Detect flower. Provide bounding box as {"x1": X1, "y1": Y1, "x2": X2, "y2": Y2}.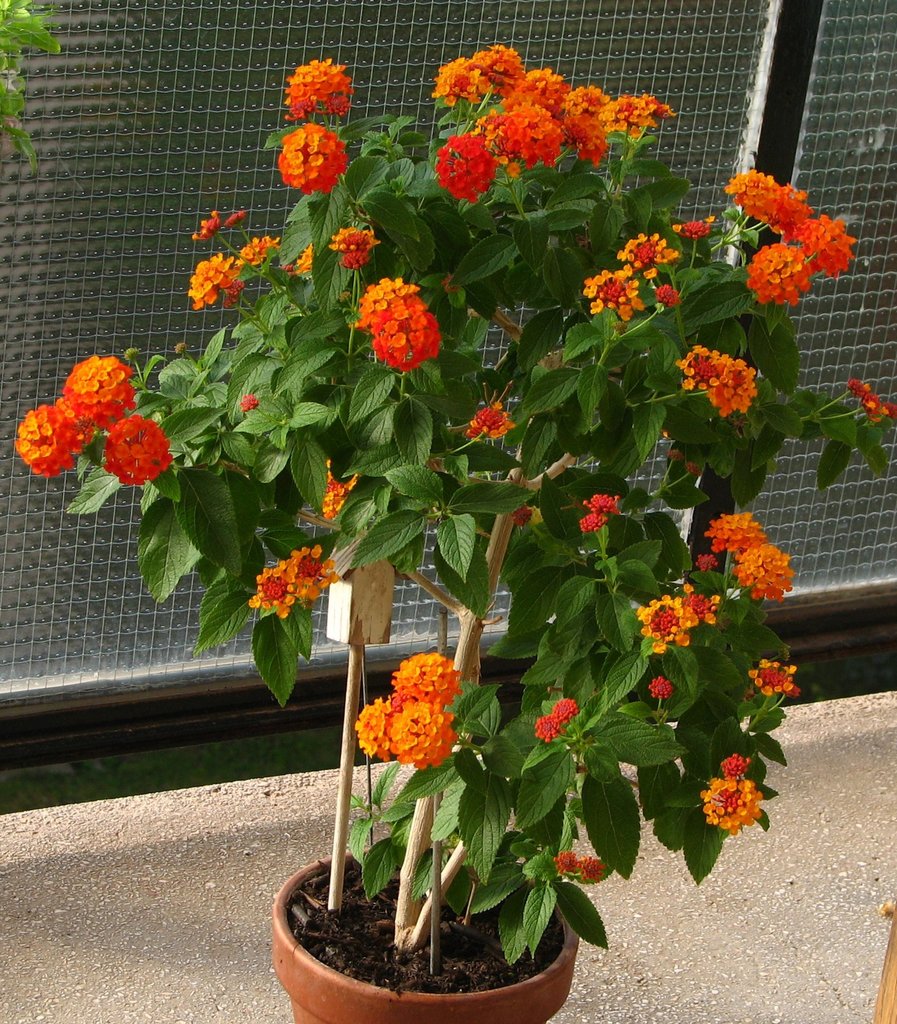
{"x1": 703, "y1": 513, "x2": 766, "y2": 564}.
